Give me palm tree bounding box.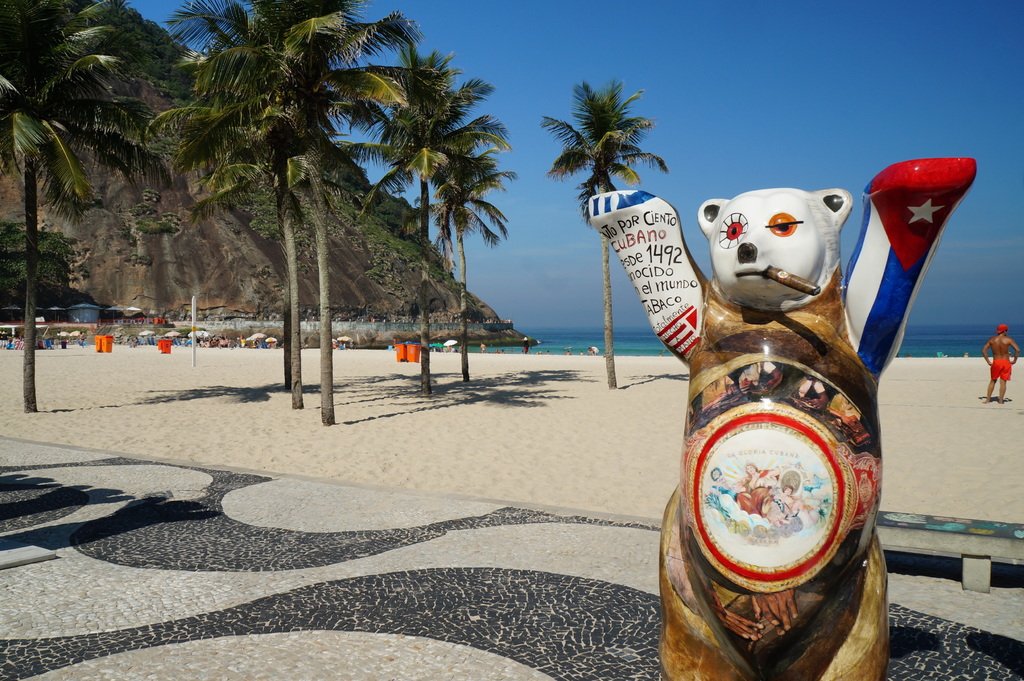
[540, 74, 655, 378].
